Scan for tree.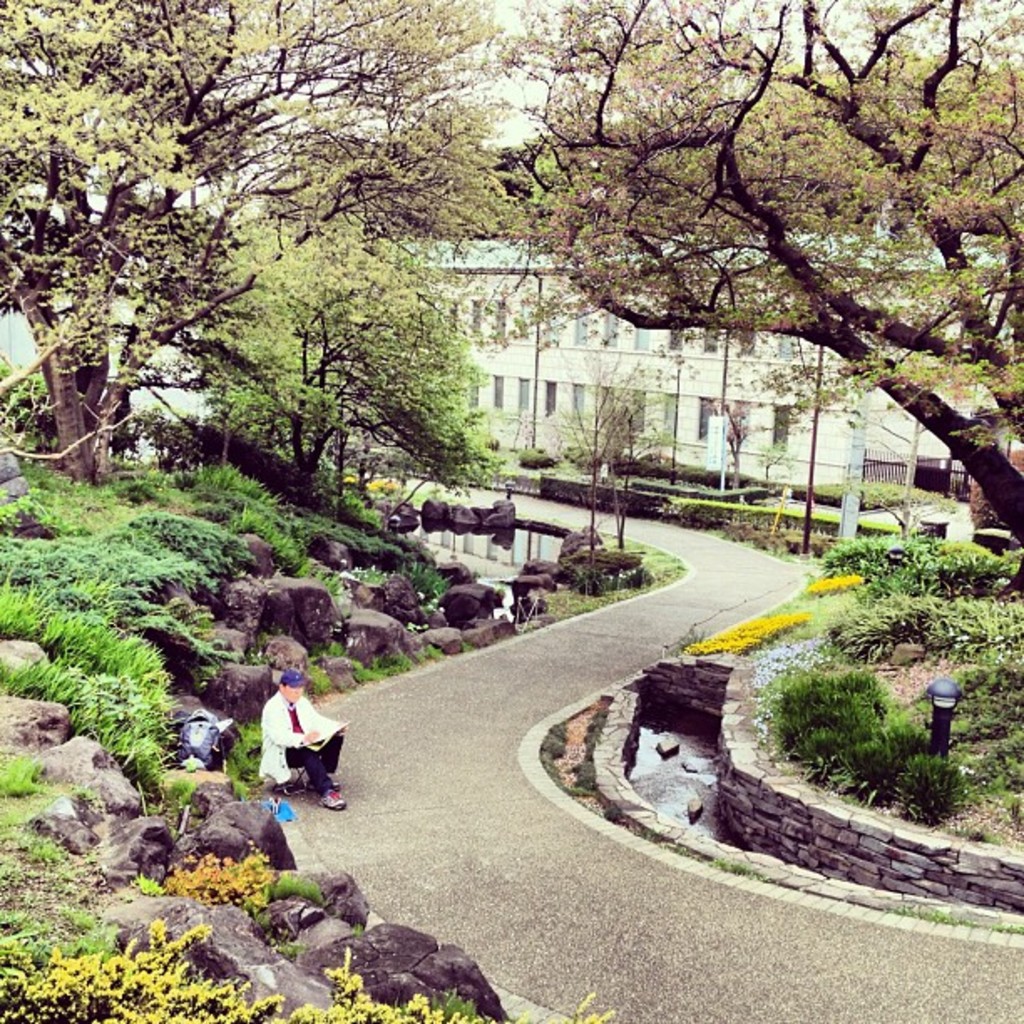
Scan result: [x1=0, y1=0, x2=539, y2=495].
